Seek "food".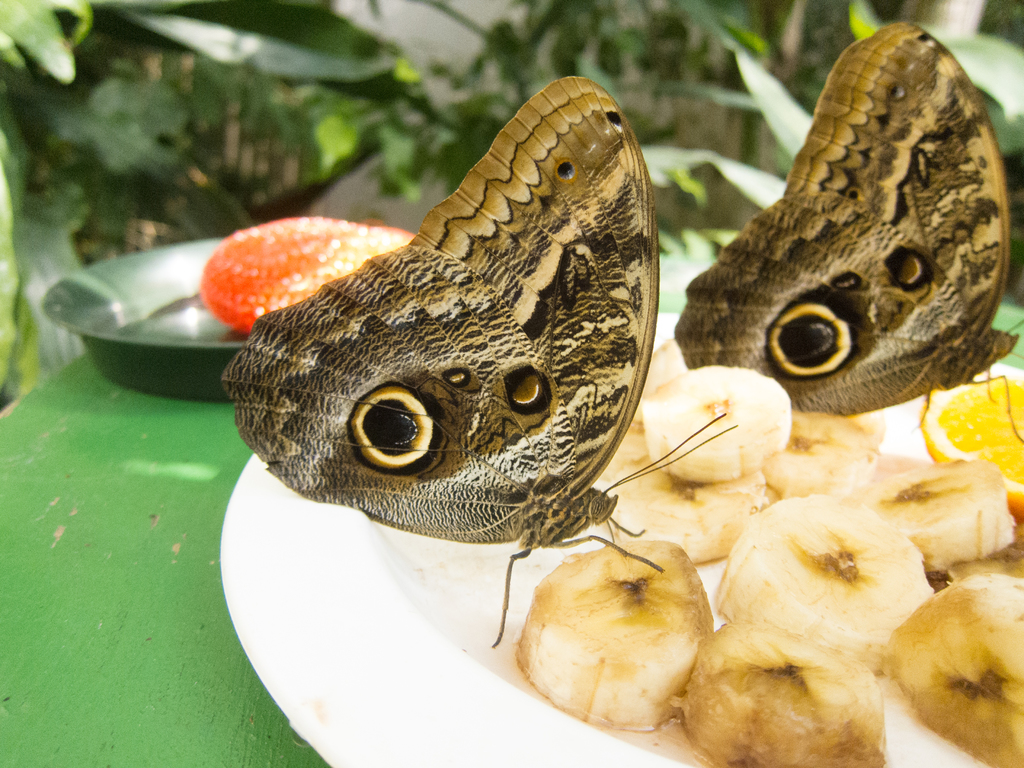
Rect(886, 555, 1016, 746).
